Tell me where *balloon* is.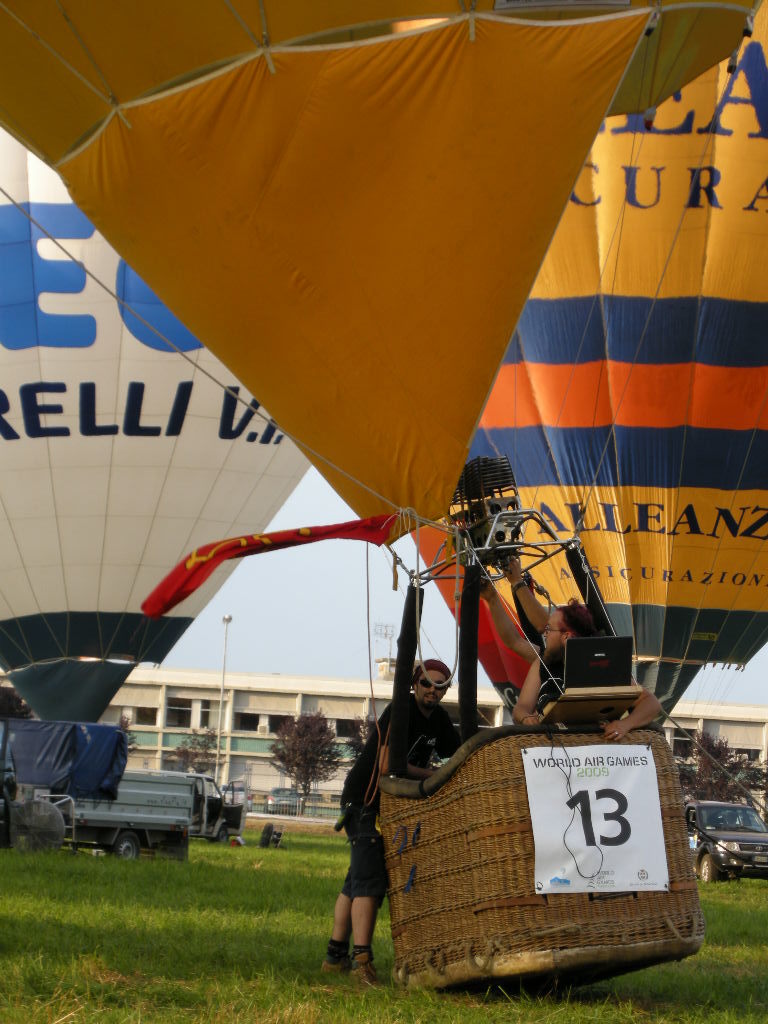
*balloon* is at crop(0, 0, 761, 555).
